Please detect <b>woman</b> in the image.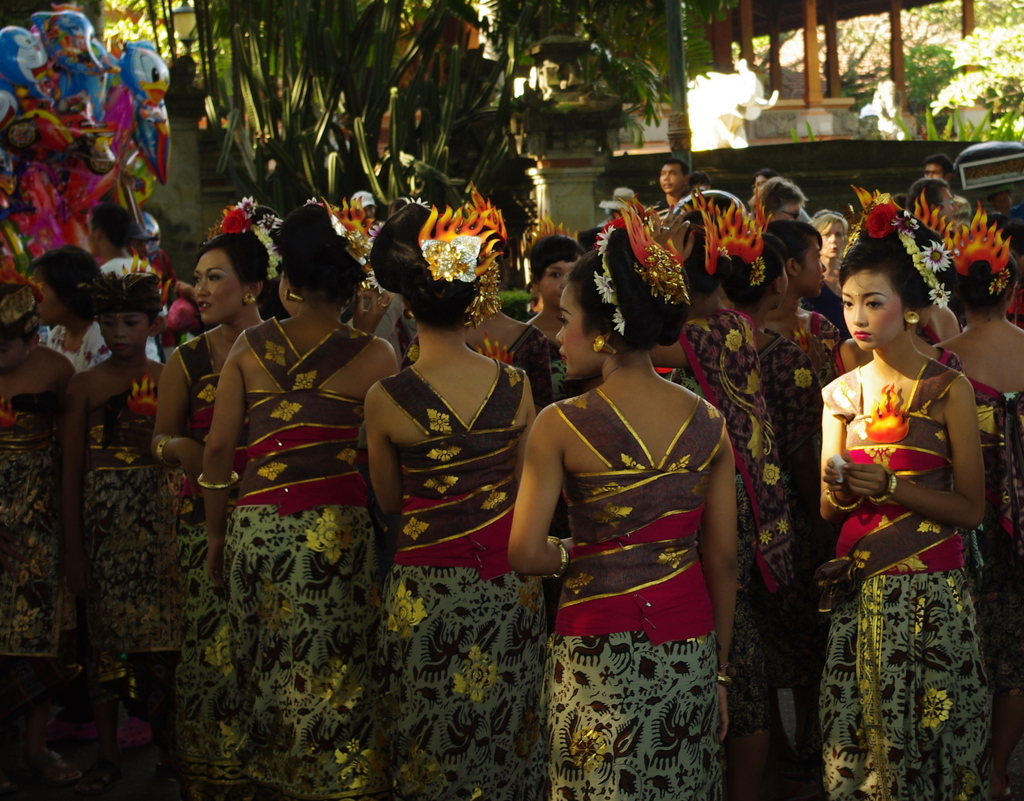
bbox(761, 218, 840, 355).
